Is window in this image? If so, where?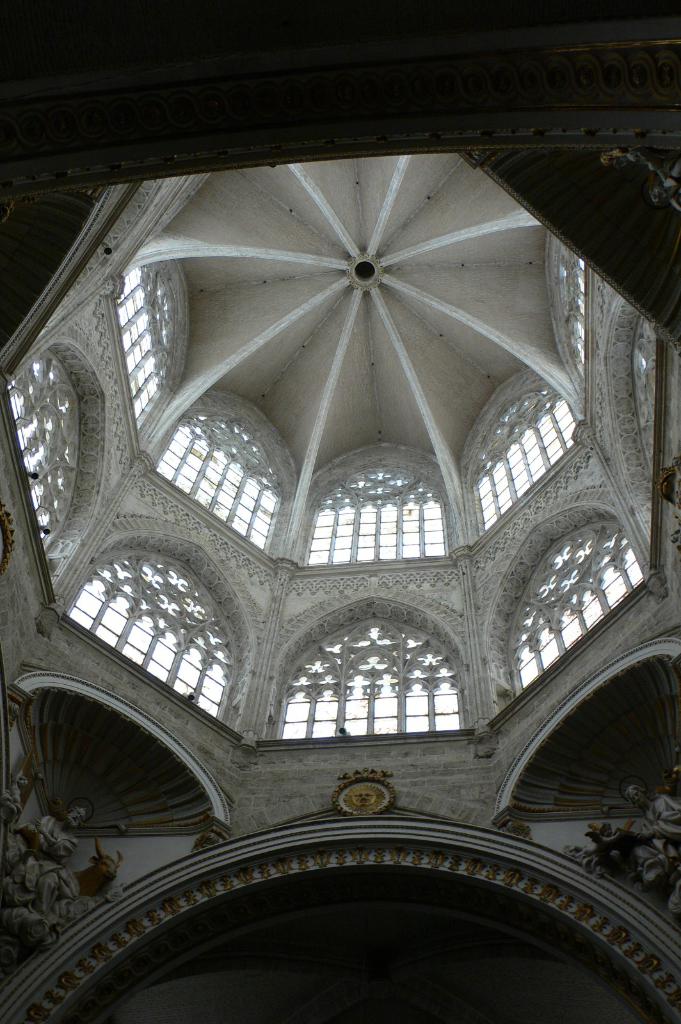
Yes, at {"left": 122, "top": 255, "right": 182, "bottom": 425}.
